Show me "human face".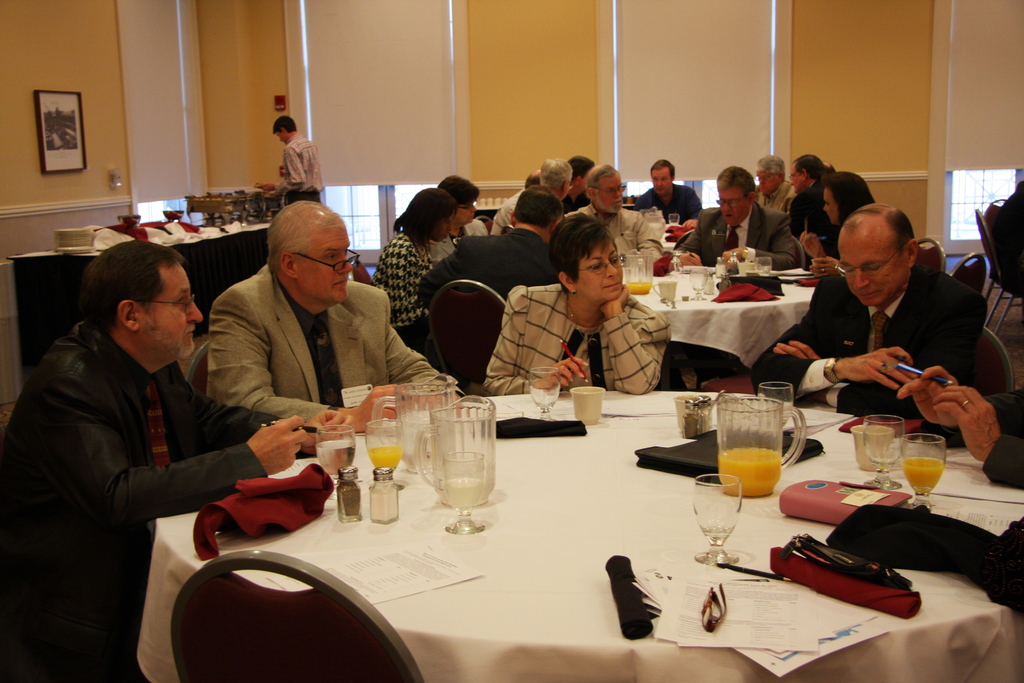
"human face" is here: rect(433, 215, 452, 241).
